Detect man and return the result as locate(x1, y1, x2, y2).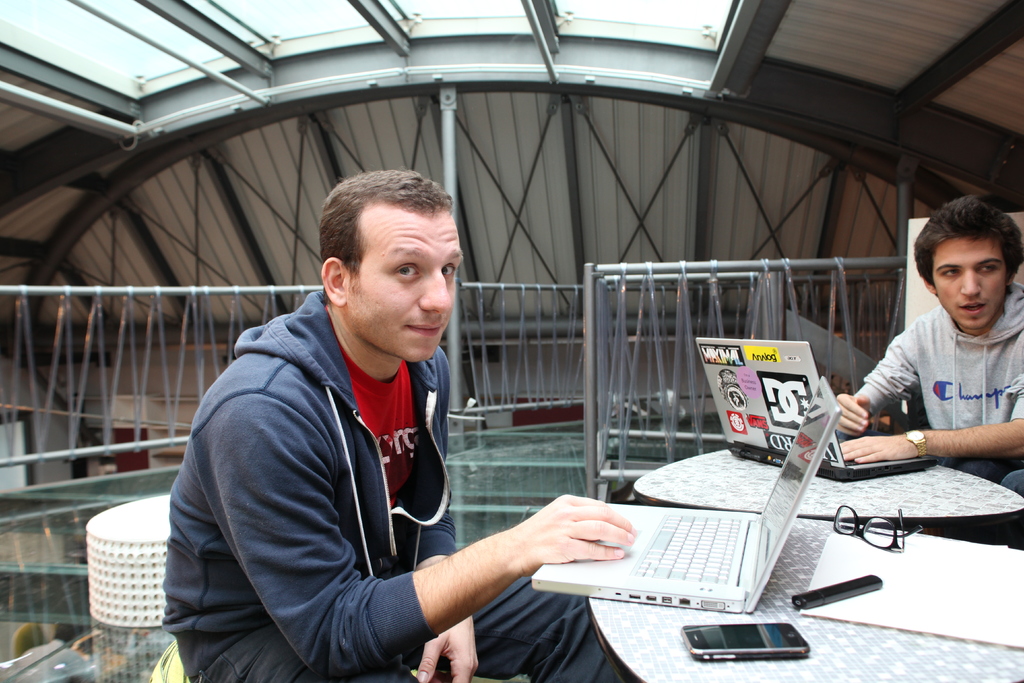
locate(143, 165, 641, 682).
